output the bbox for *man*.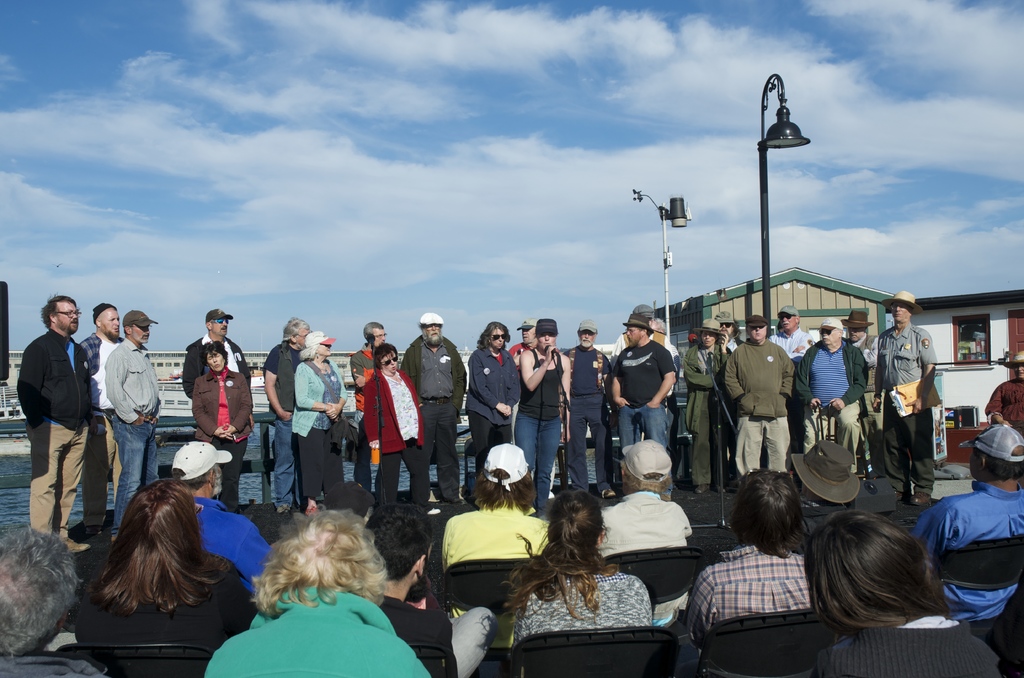
<bbox>172, 438, 275, 600</bbox>.
